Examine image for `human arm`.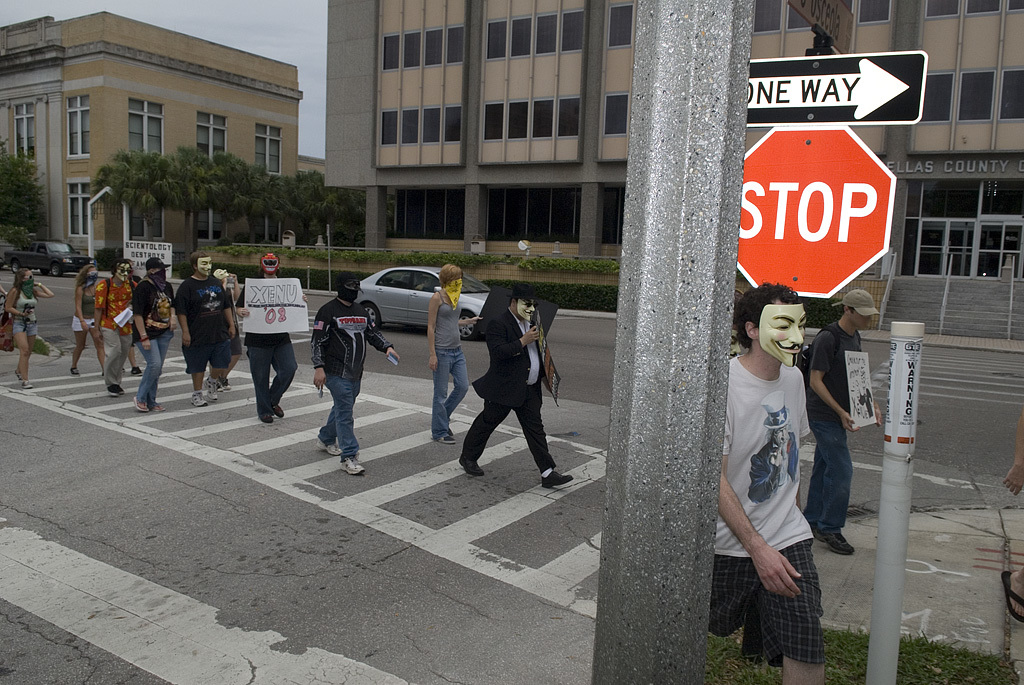
Examination result: 424 291 440 371.
